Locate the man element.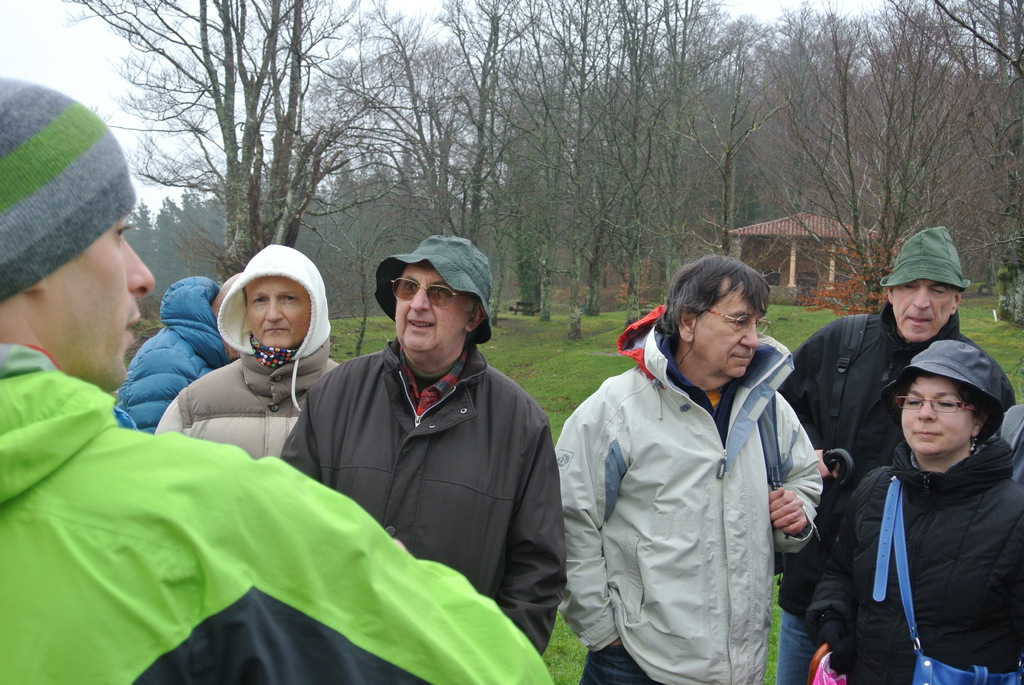
Element bbox: <region>0, 74, 555, 684</region>.
